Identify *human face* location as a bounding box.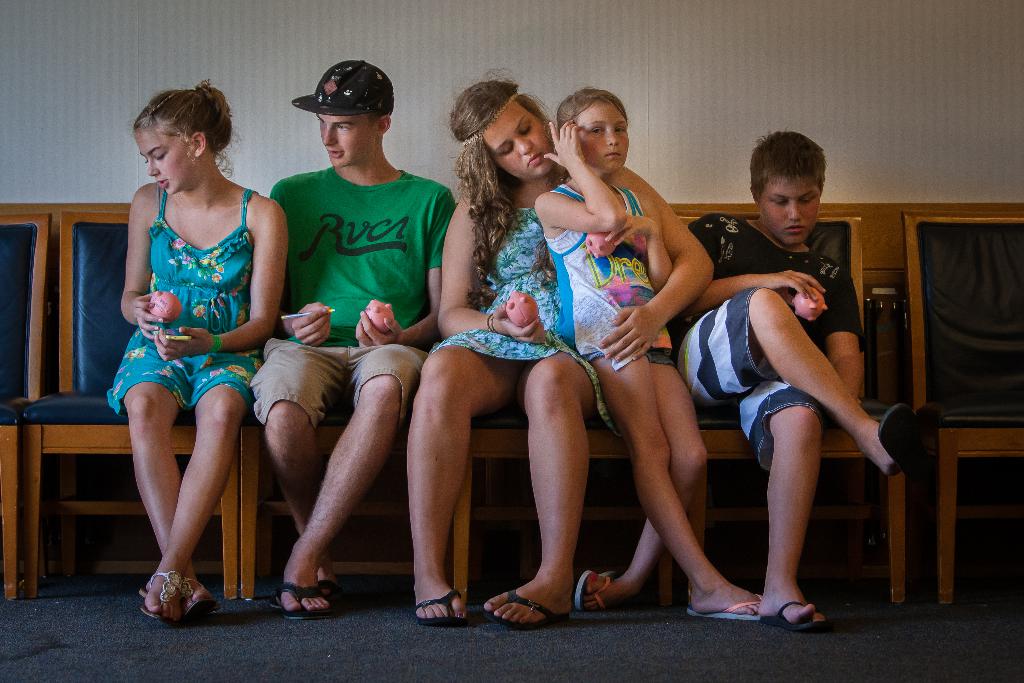
<region>138, 131, 189, 189</region>.
